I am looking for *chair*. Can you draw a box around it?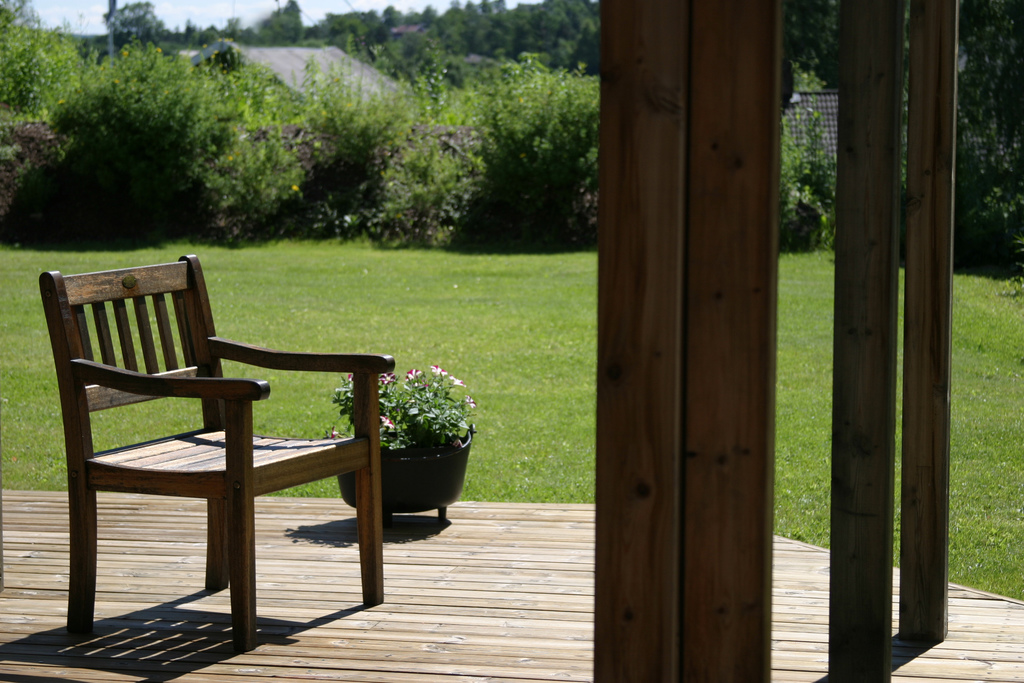
Sure, the bounding box is bbox=[33, 243, 400, 648].
